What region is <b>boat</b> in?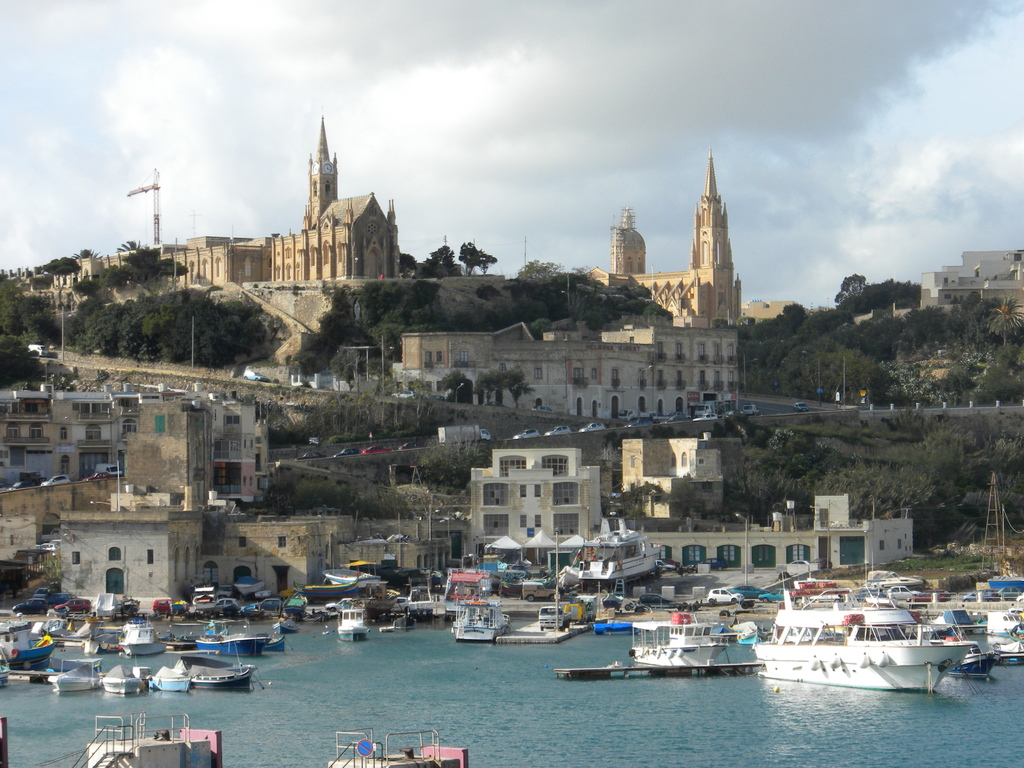
box=[412, 586, 436, 626].
